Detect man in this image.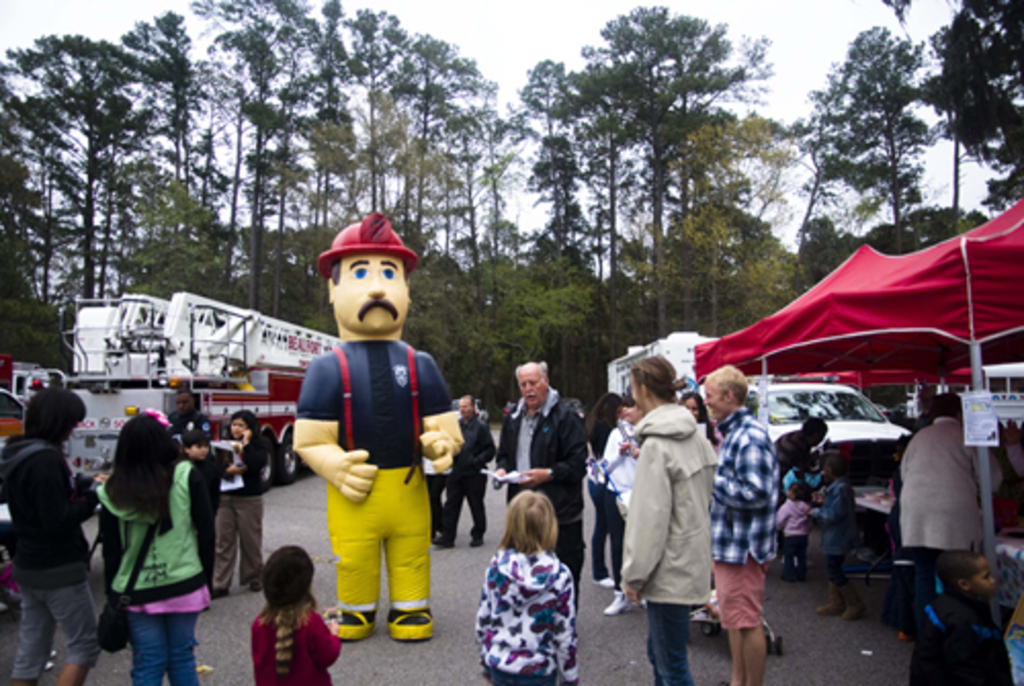
Detection: [x1=489, y1=358, x2=590, y2=612].
